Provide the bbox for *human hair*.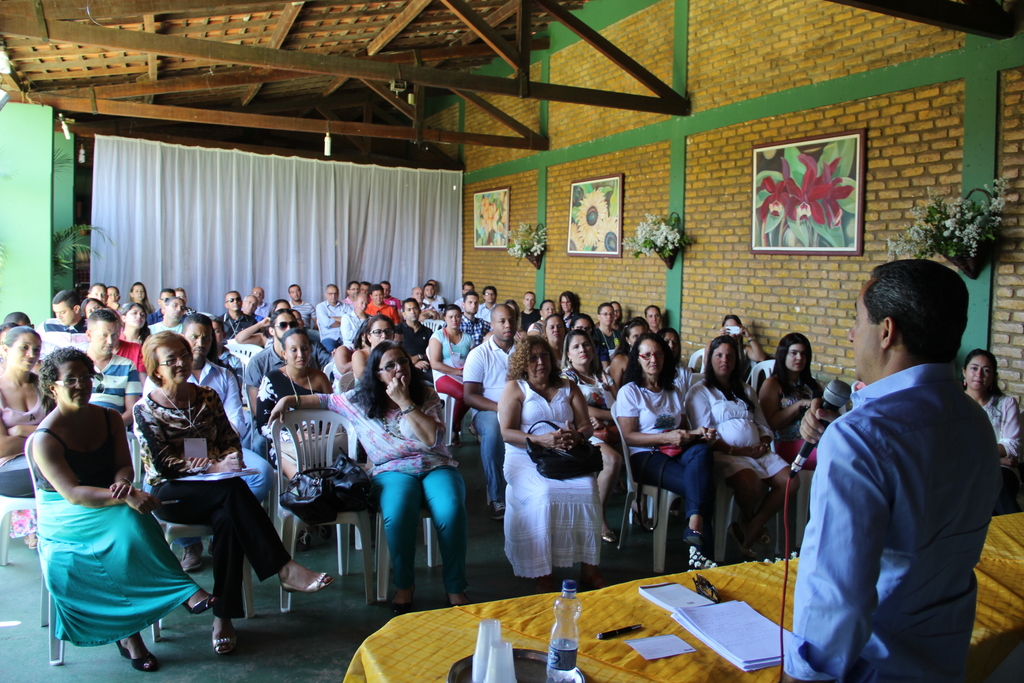
(x1=964, y1=349, x2=1002, y2=400).
